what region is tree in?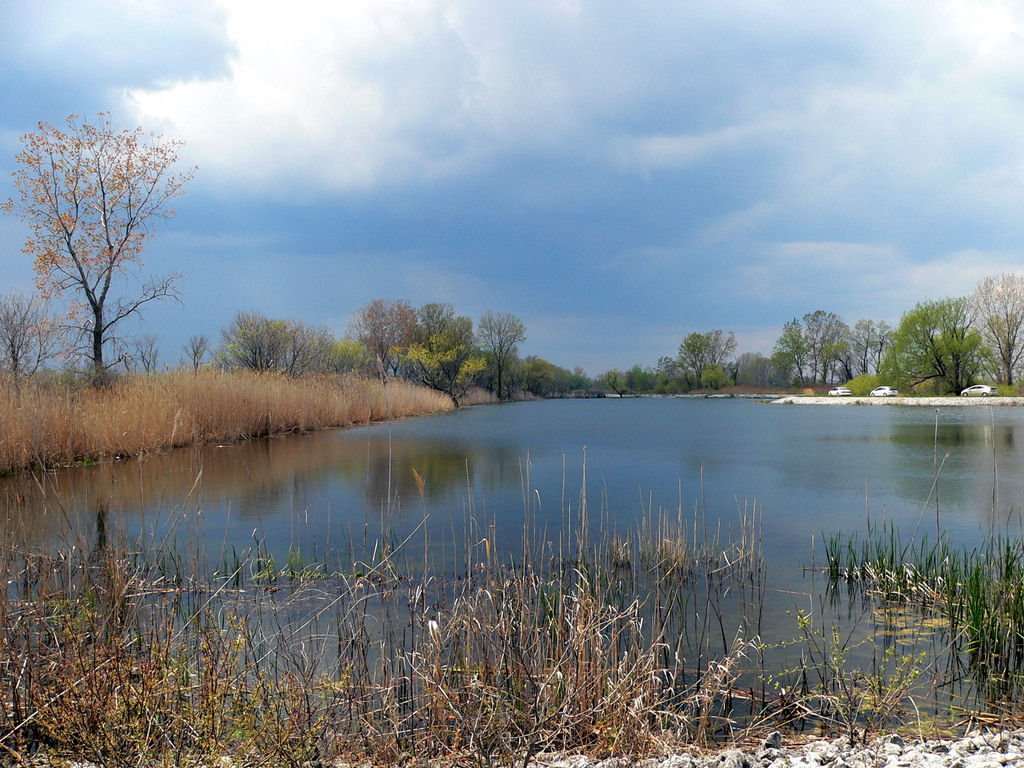
pyautogui.locateOnScreen(743, 353, 771, 421).
